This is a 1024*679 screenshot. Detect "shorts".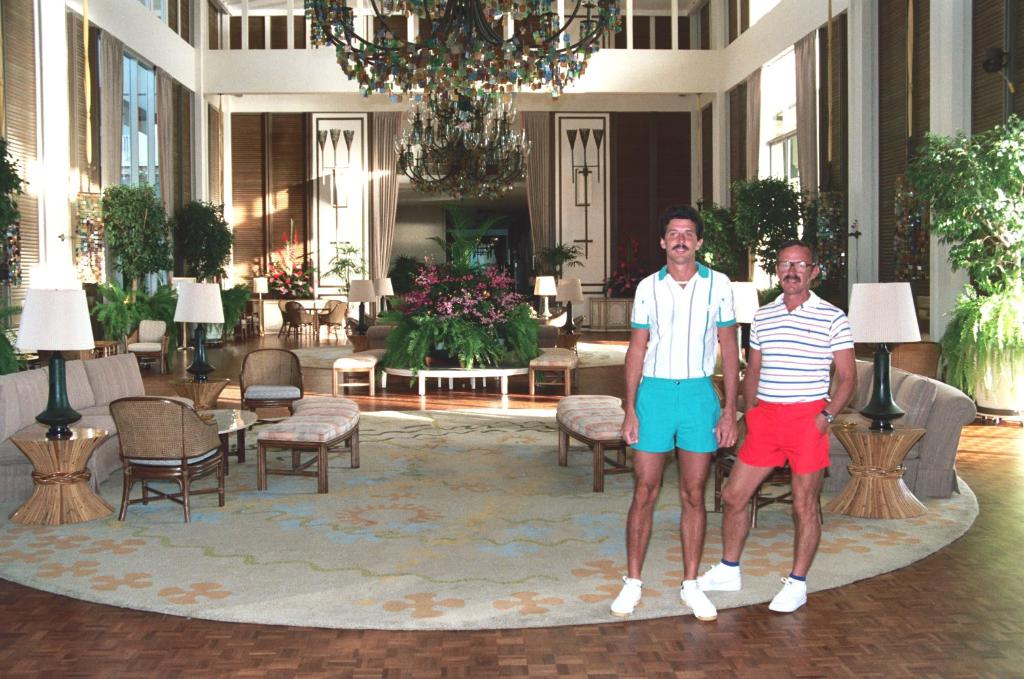
box(629, 376, 722, 452).
